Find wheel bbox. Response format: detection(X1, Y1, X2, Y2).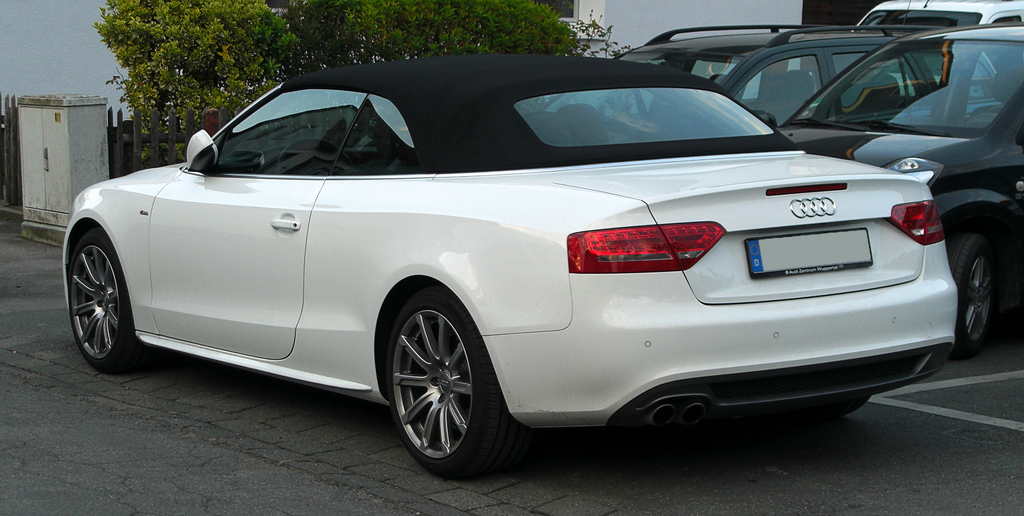
detection(793, 396, 874, 423).
